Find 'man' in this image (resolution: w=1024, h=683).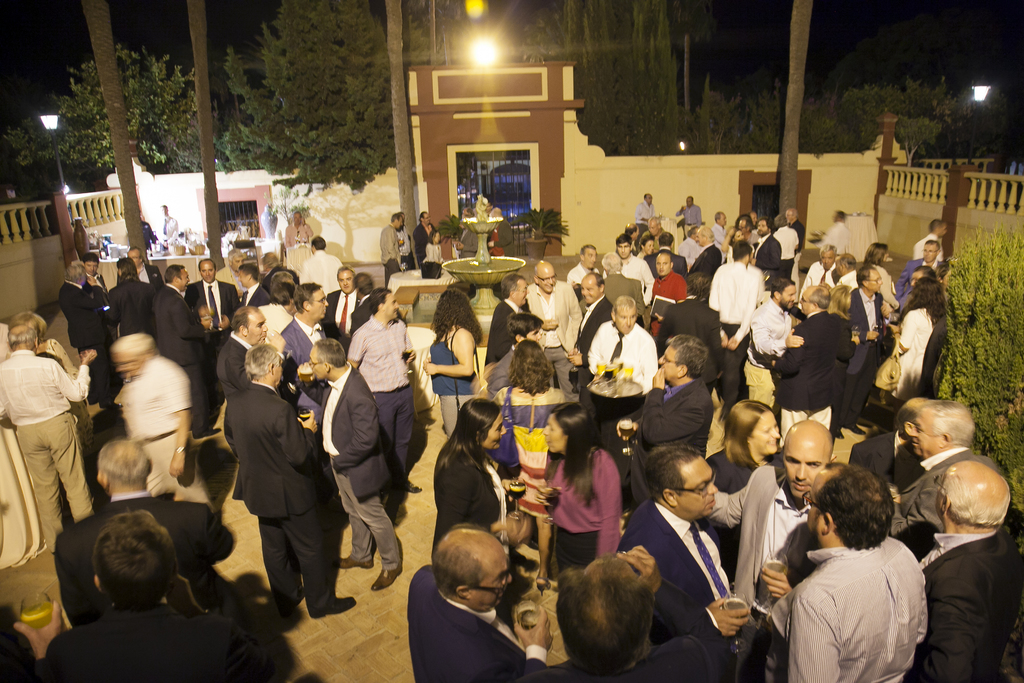
531, 259, 597, 401.
